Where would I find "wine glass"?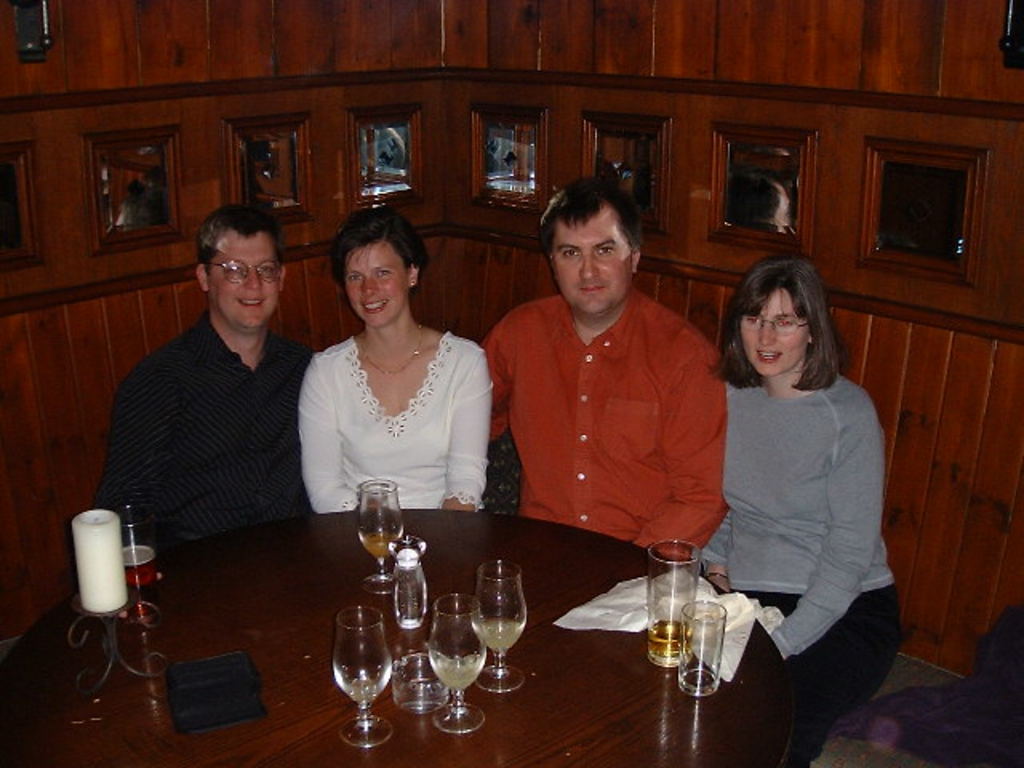
At crop(330, 608, 390, 744).
